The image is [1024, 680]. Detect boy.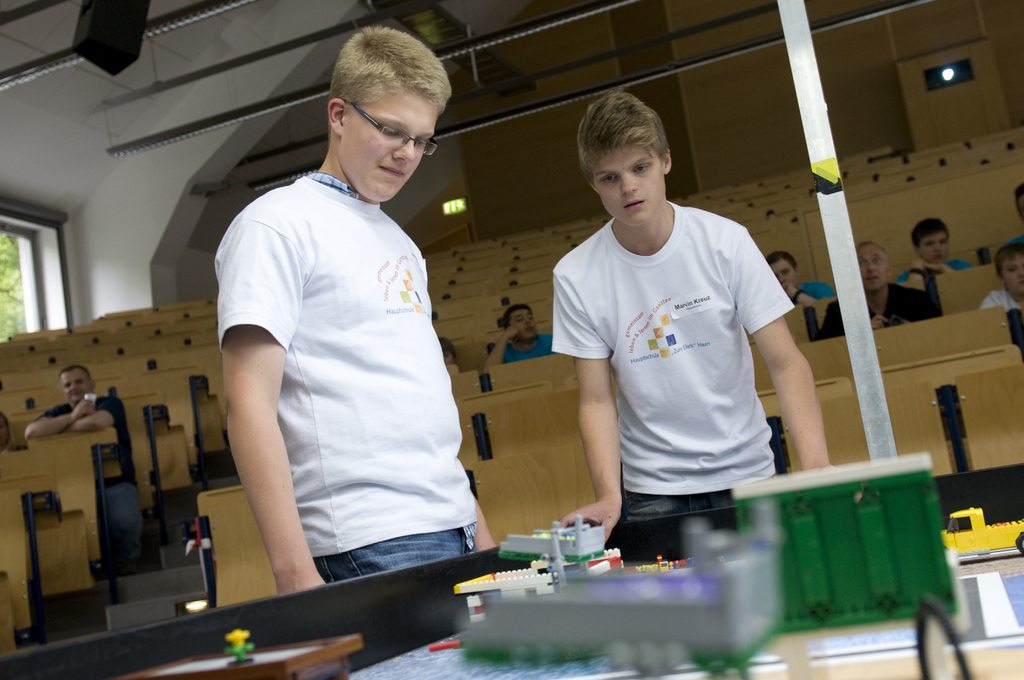
Detection: left=559, top=83, right=834, bottom=543.
